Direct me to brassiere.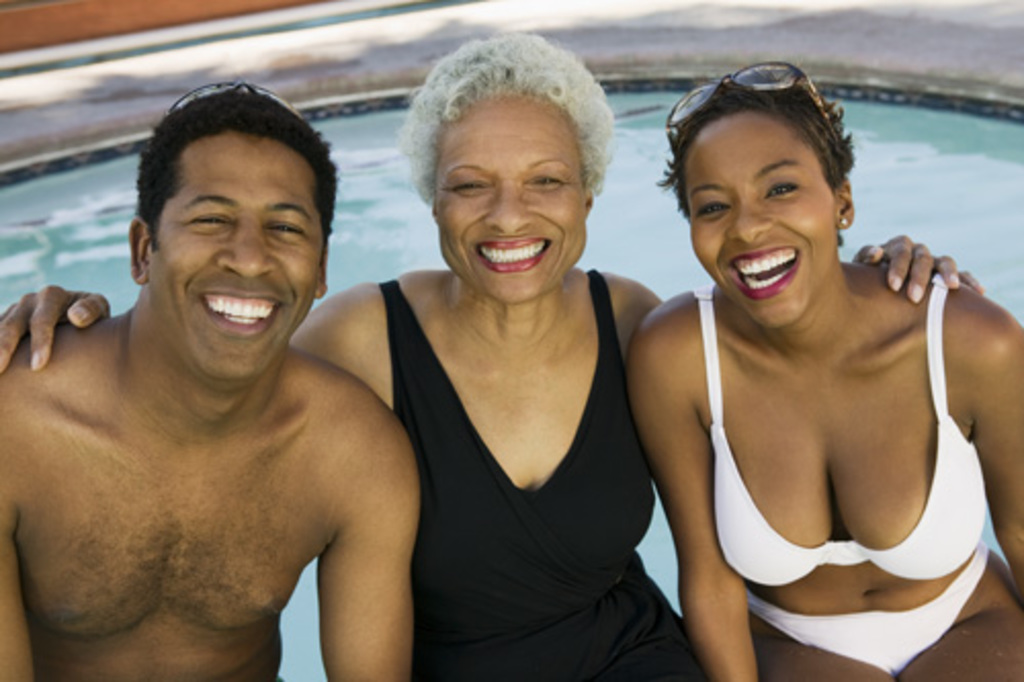
Direction: locate(680, 291, 967, 606).
